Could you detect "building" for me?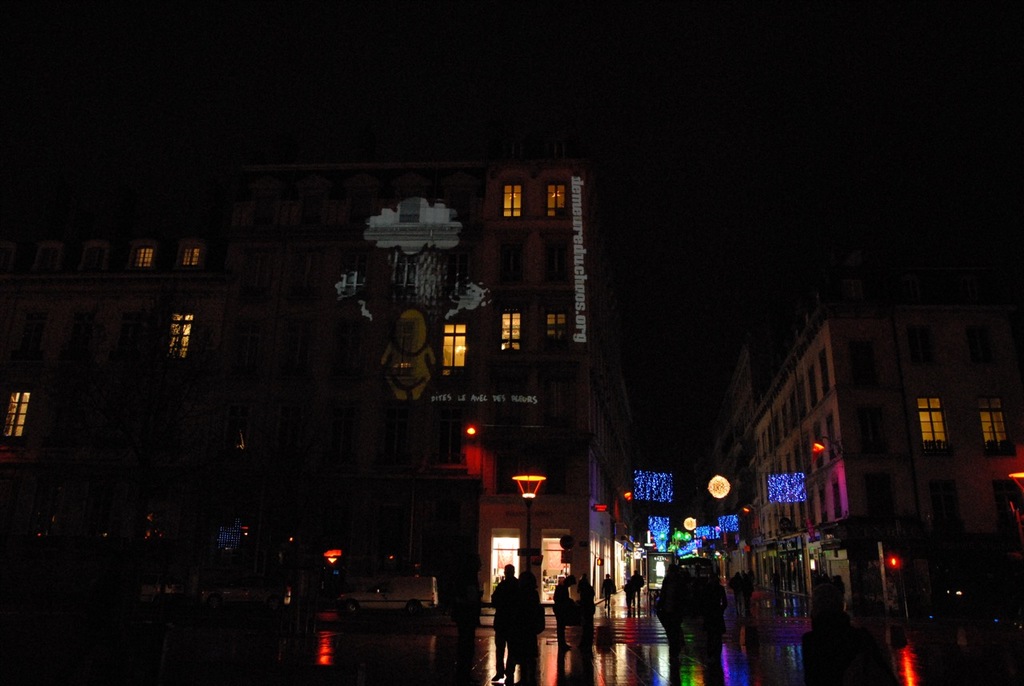
Detection result: box=[0, 162, 631, 628].
